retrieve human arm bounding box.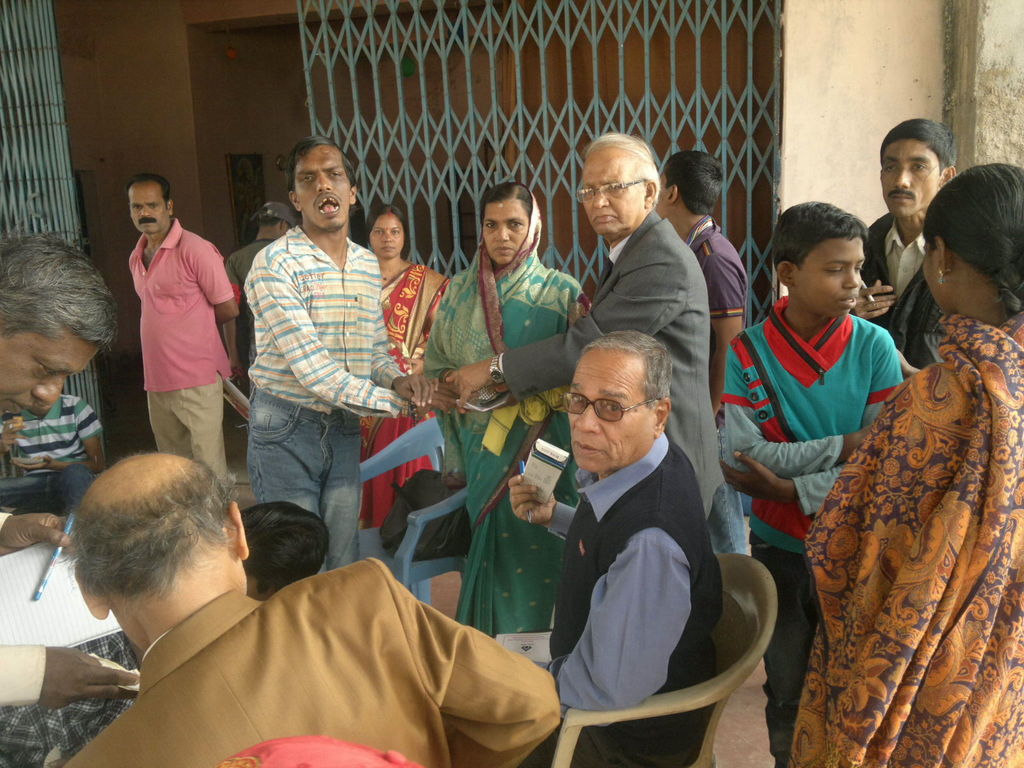
Bounding box: <bbox>444, 236, 683, 390</bbox>.
